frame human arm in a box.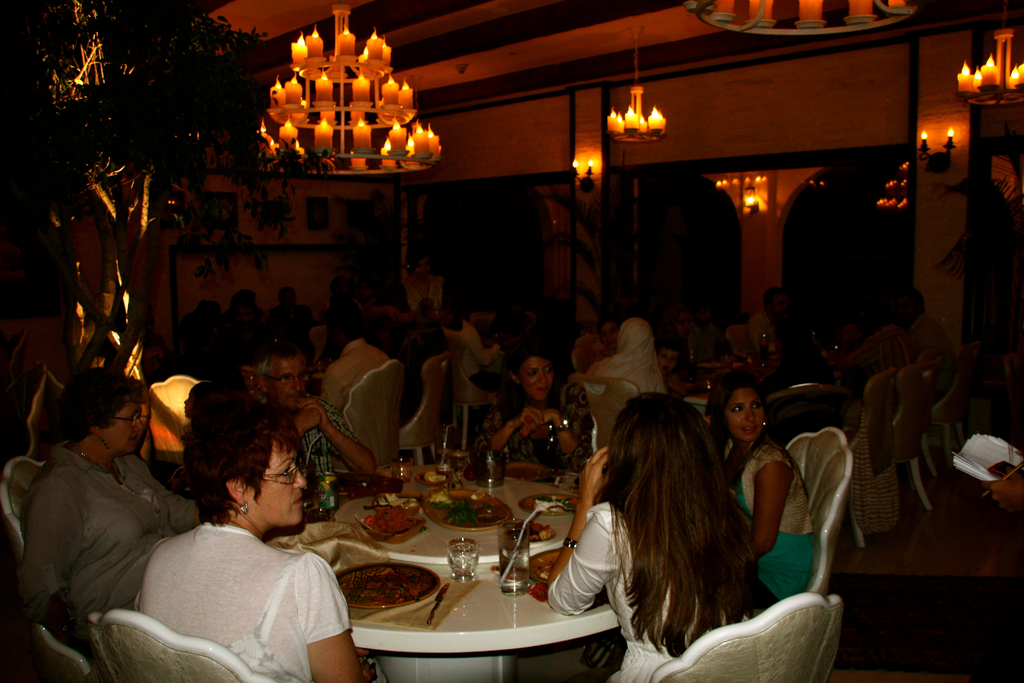
x1=303, y1=406, x2=376, y2=483.
